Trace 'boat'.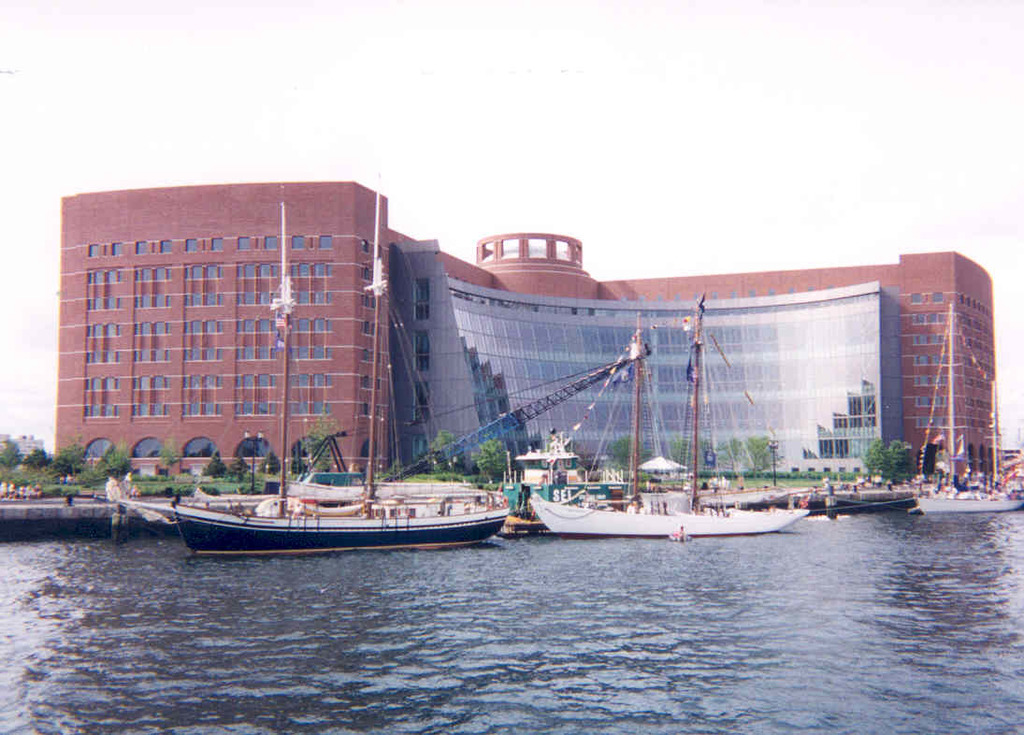
Traced to (x1=260, y1=209, x2=517, y2=542).
